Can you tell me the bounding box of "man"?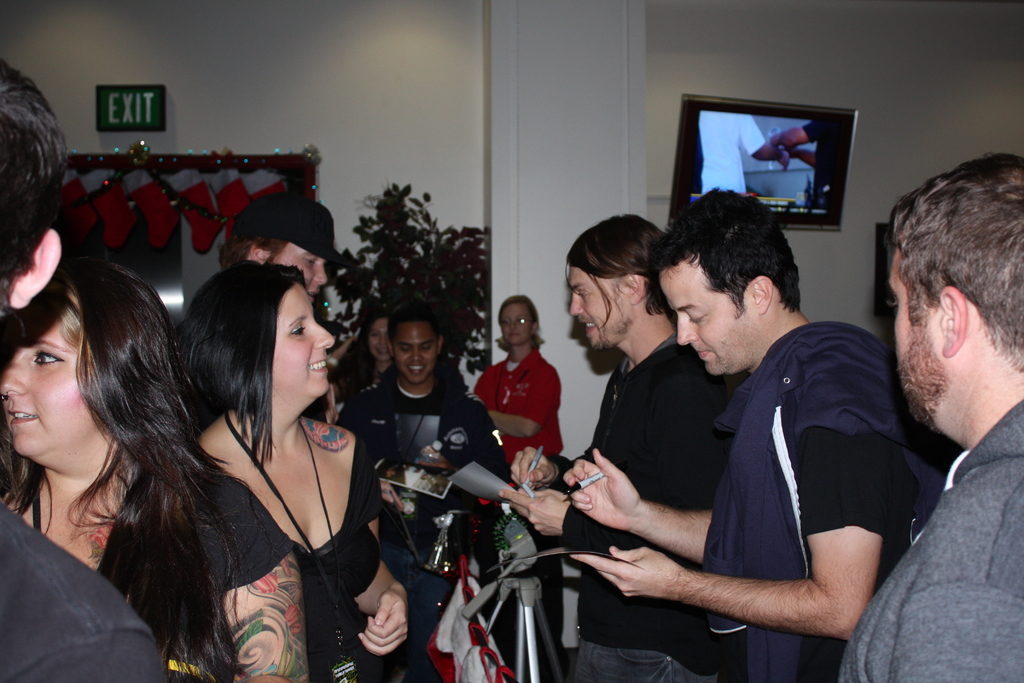
crop(332, 296, 500, 563).
